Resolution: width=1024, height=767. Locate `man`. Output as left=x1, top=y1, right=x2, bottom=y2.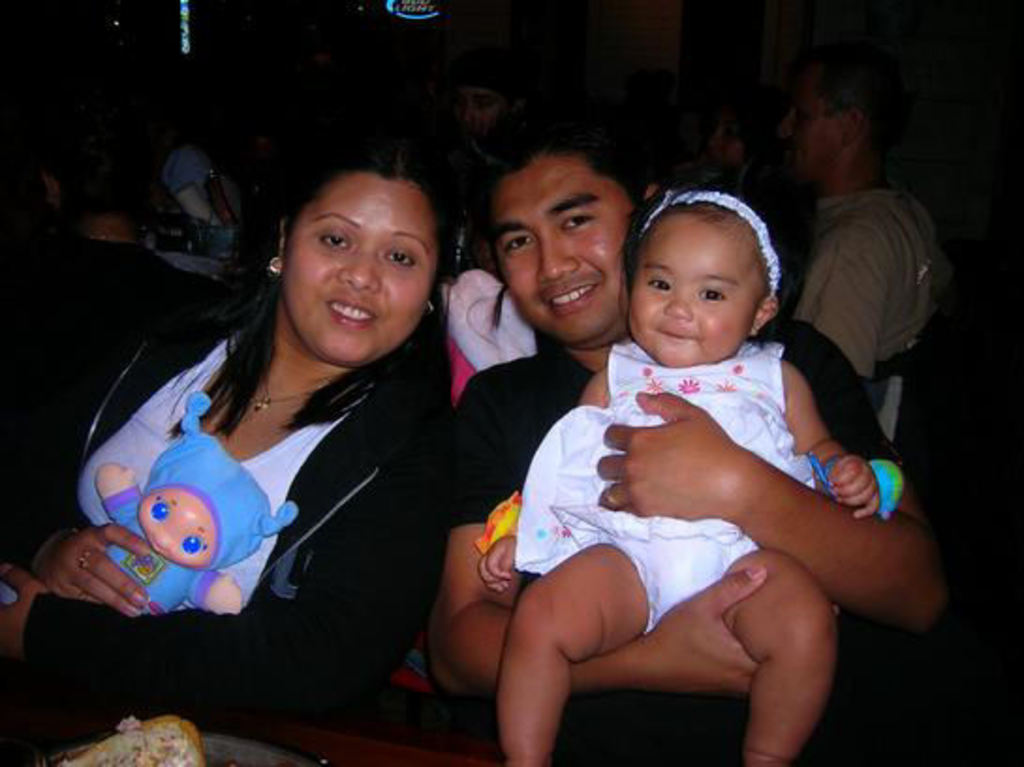
left=763, top=60, right=960, bottom=479.
